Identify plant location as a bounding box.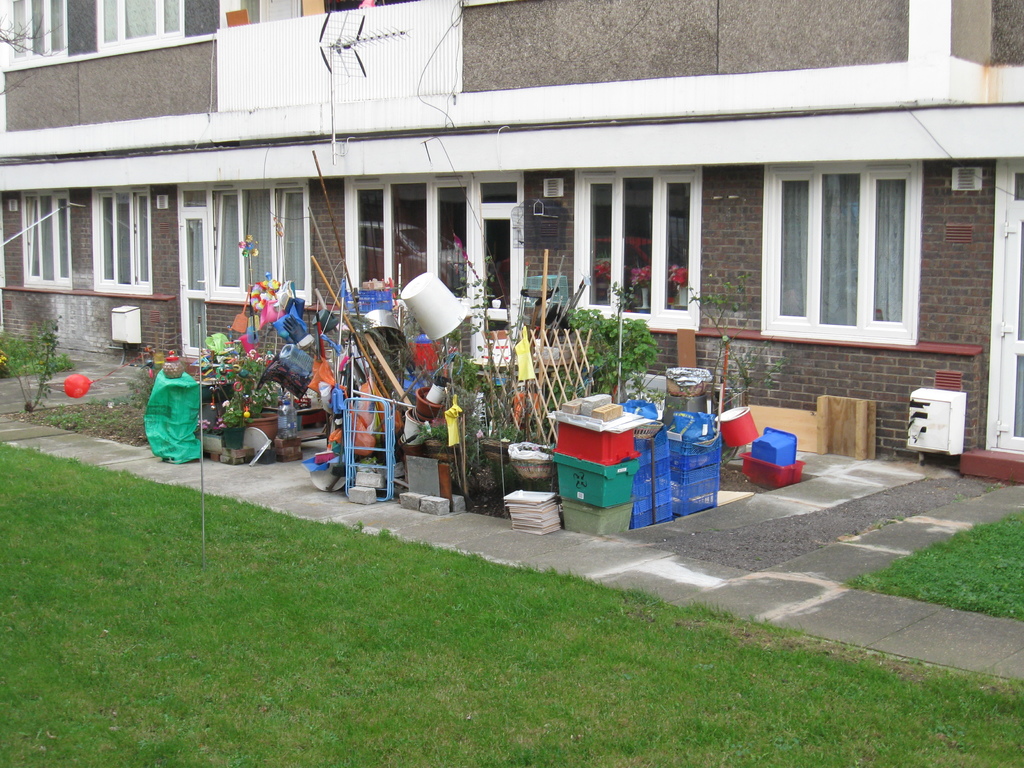
695, 260, 784, 431.
